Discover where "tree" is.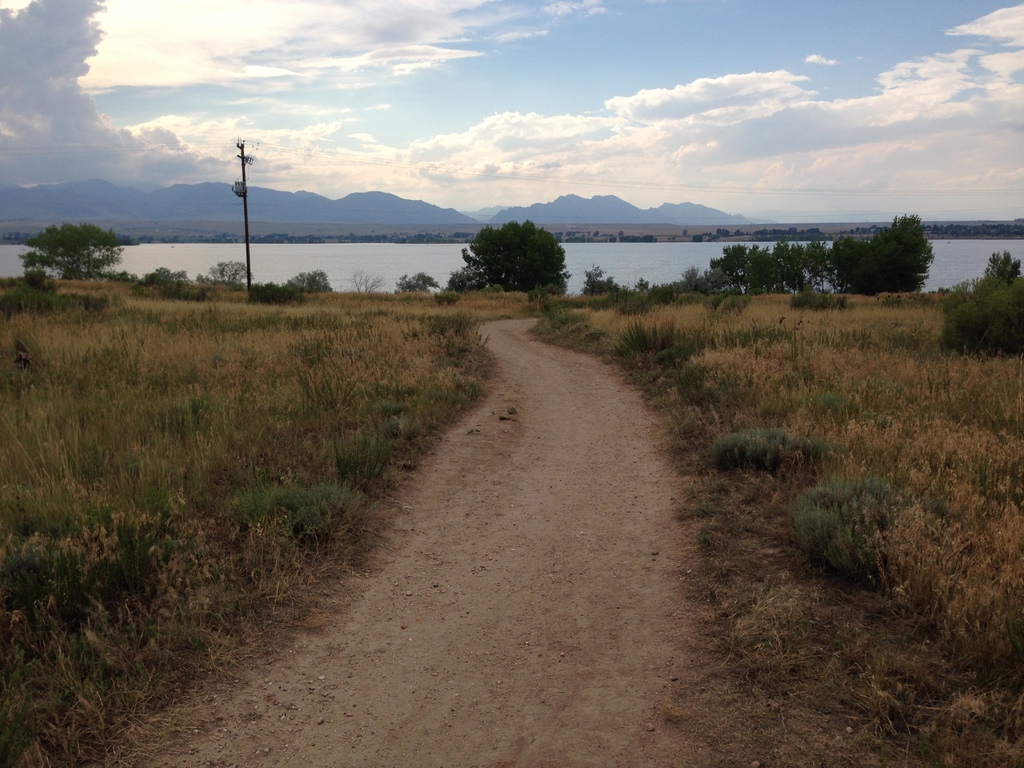
Discovered at rect(20, 223, 133, 281).
